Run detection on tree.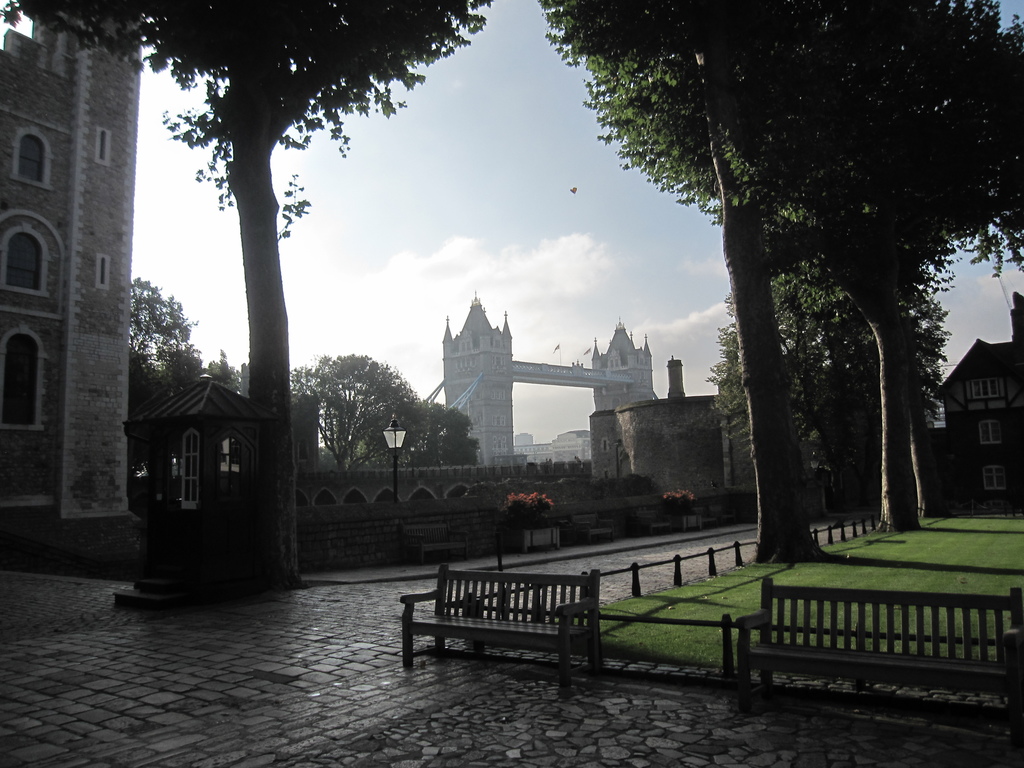
Result: Rect(362, 401, 478, 458).
